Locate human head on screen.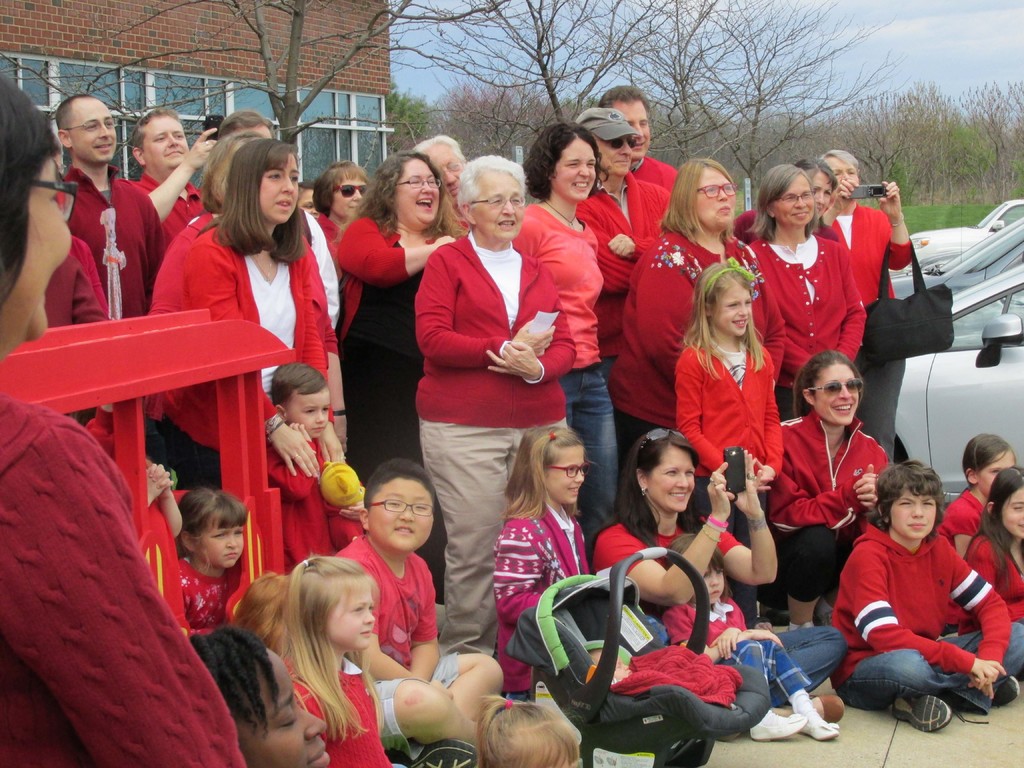
On screen at x1=669, y1=532, x2=726, y2=605.
